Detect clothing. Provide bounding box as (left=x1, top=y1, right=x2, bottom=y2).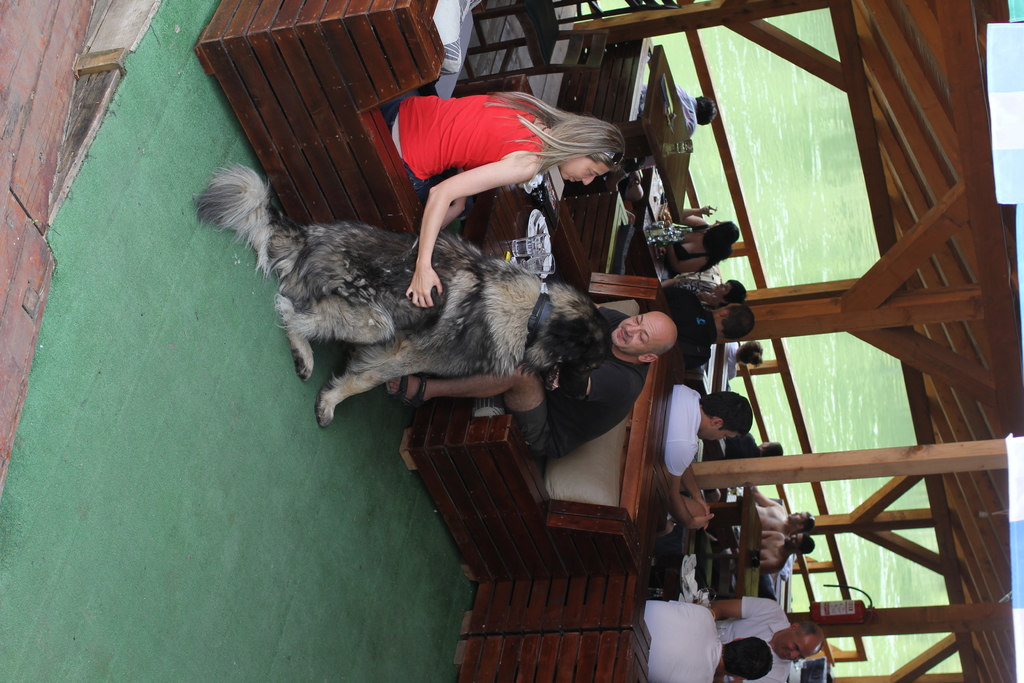
(left=705, top=486, right=717, bottom=497).
